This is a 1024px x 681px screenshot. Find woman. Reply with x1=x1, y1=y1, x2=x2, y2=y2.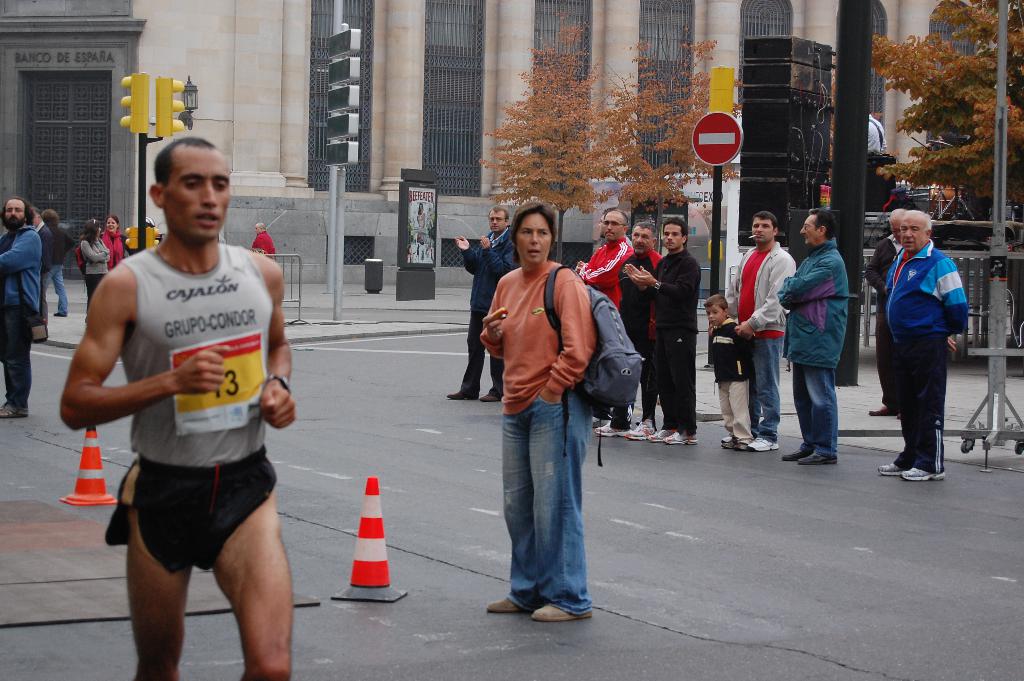
x1=100, y1=213, x2=130, y2=269.
